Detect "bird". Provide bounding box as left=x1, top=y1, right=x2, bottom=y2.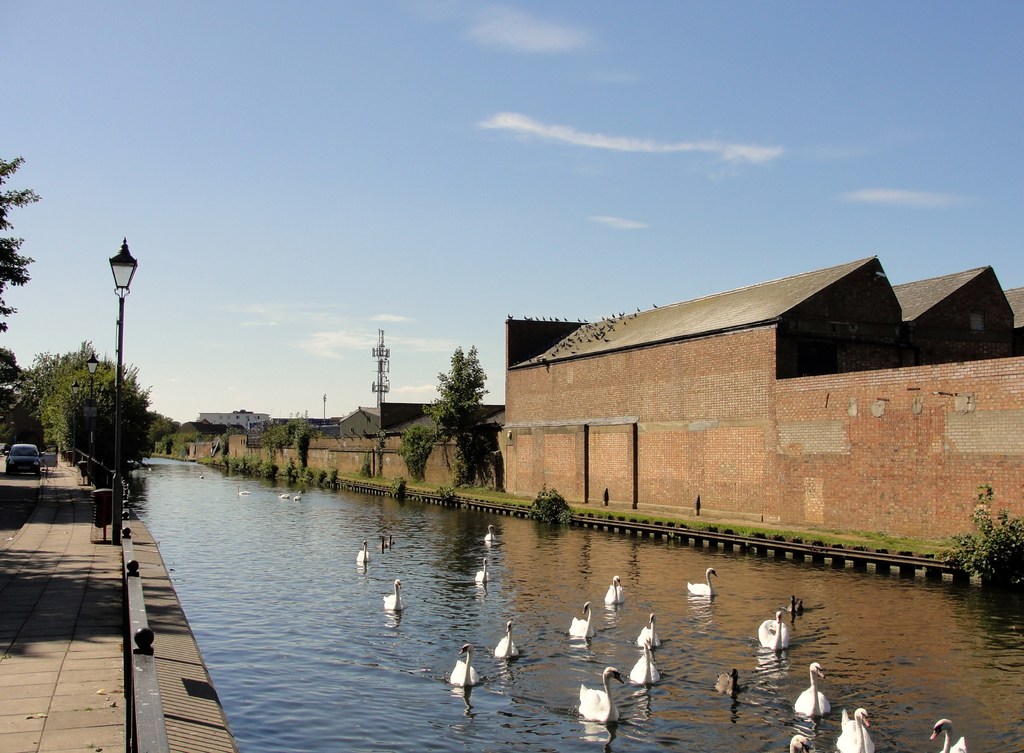
left=561, top=607, right=598, bottom=645.
